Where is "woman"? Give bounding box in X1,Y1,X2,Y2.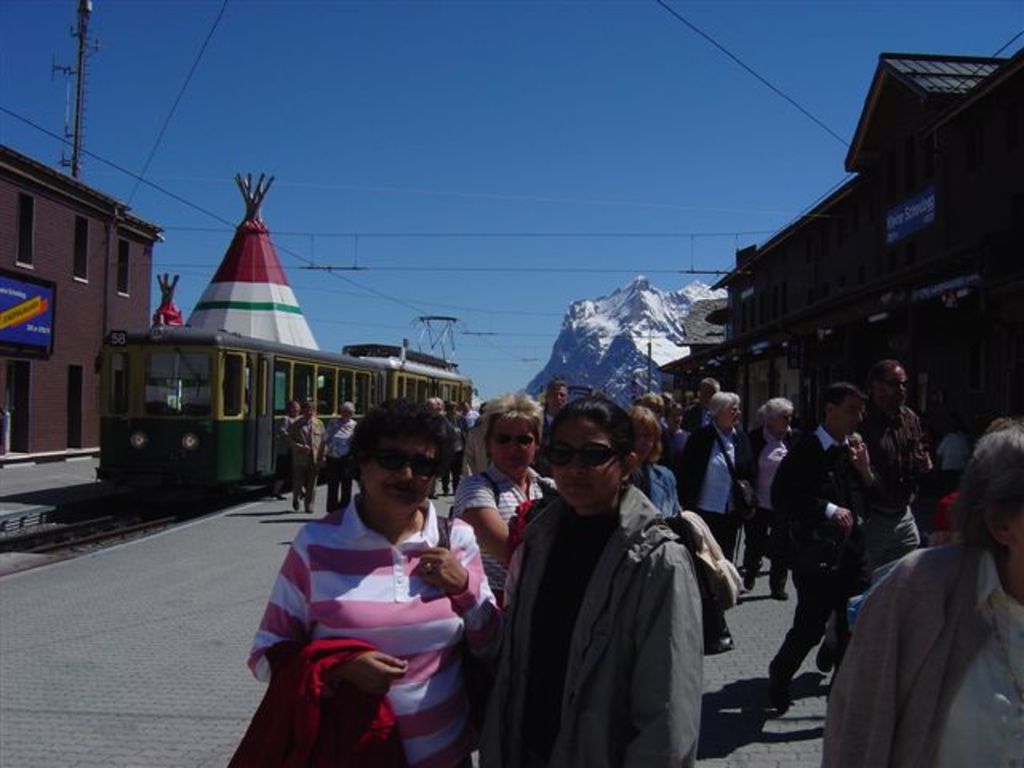
318,400,358,512.
